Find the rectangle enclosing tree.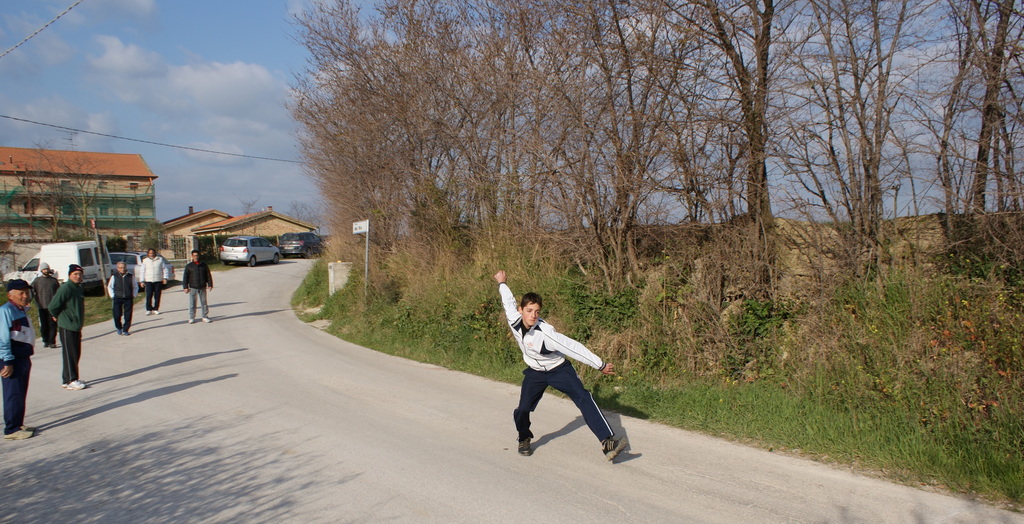
rect(280, 197, 323, 237).
